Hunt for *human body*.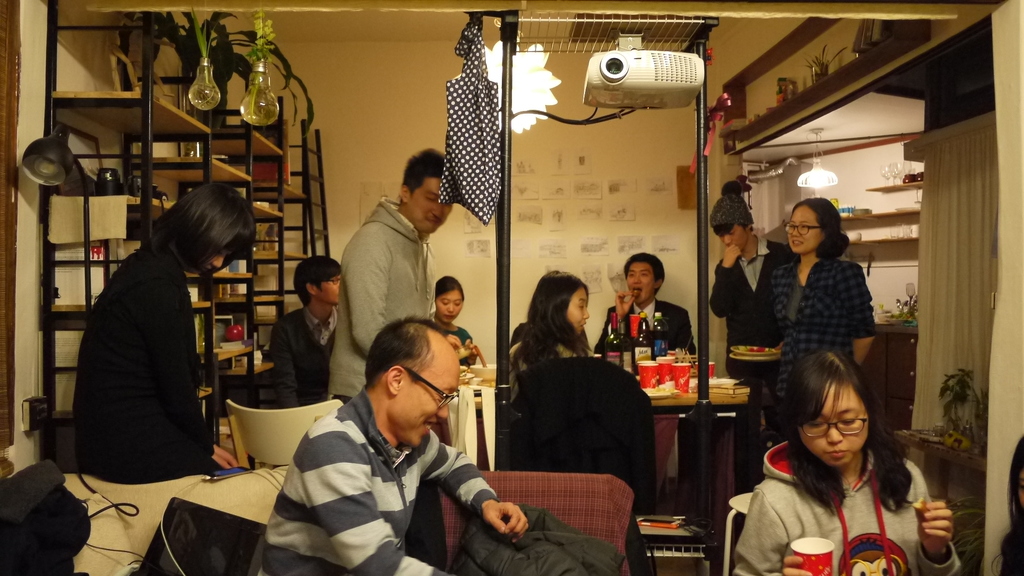
Hunted down at x1=740 y1=370 x2=985 y2=575.
